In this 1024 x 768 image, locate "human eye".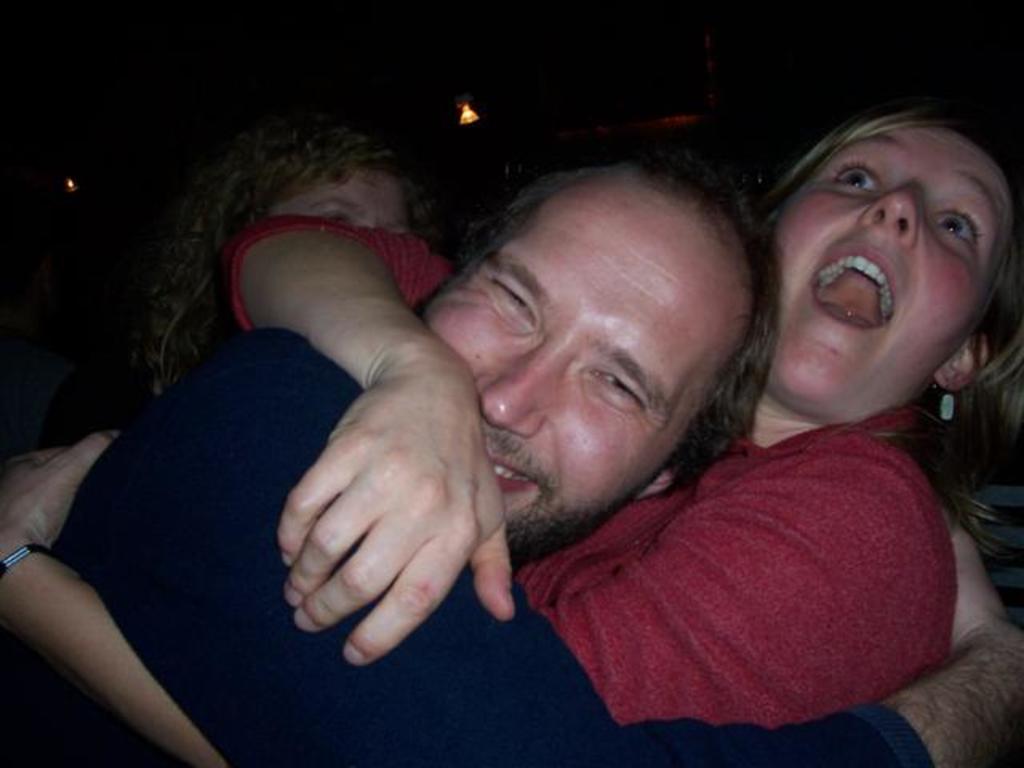
Bounding box: x1=579 y1=350 x2=664 y2=437.
